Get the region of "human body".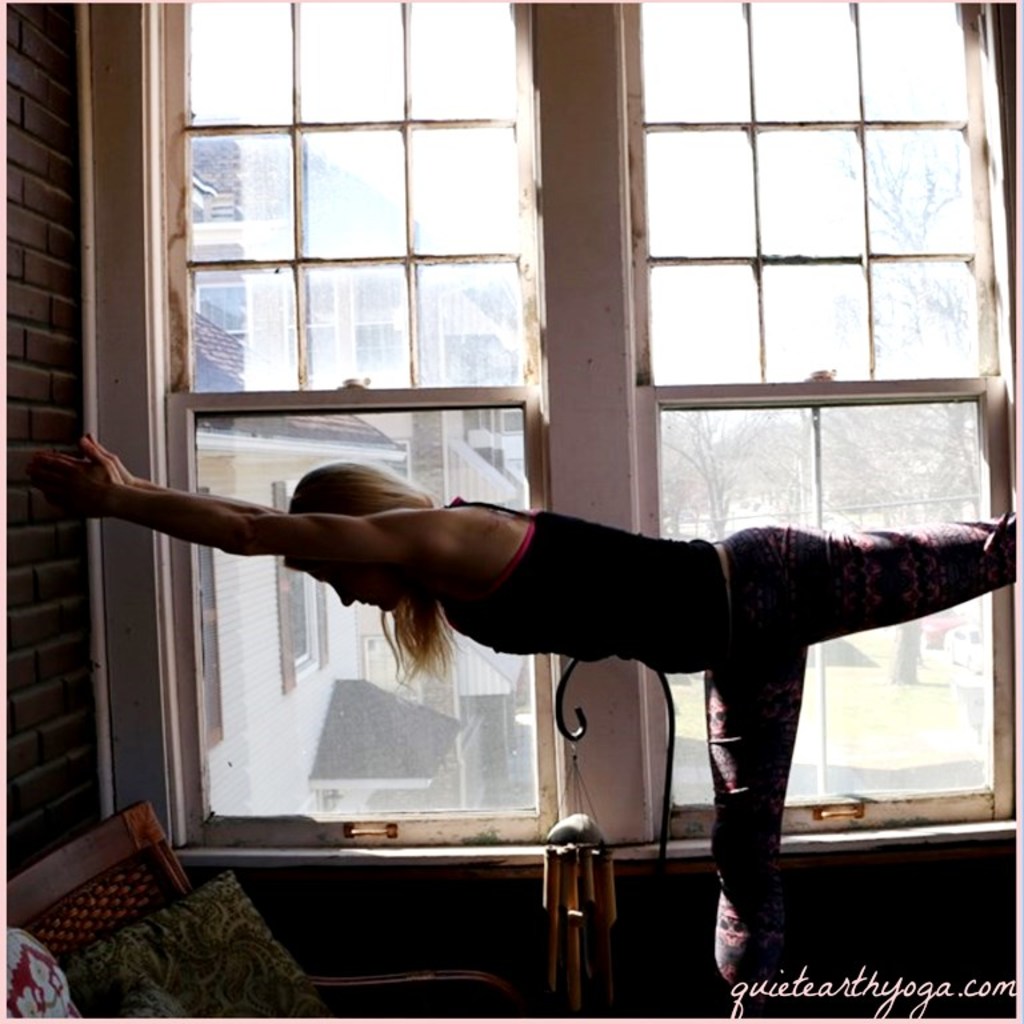
left=55, top=453, right=1023, bottom=1016.
